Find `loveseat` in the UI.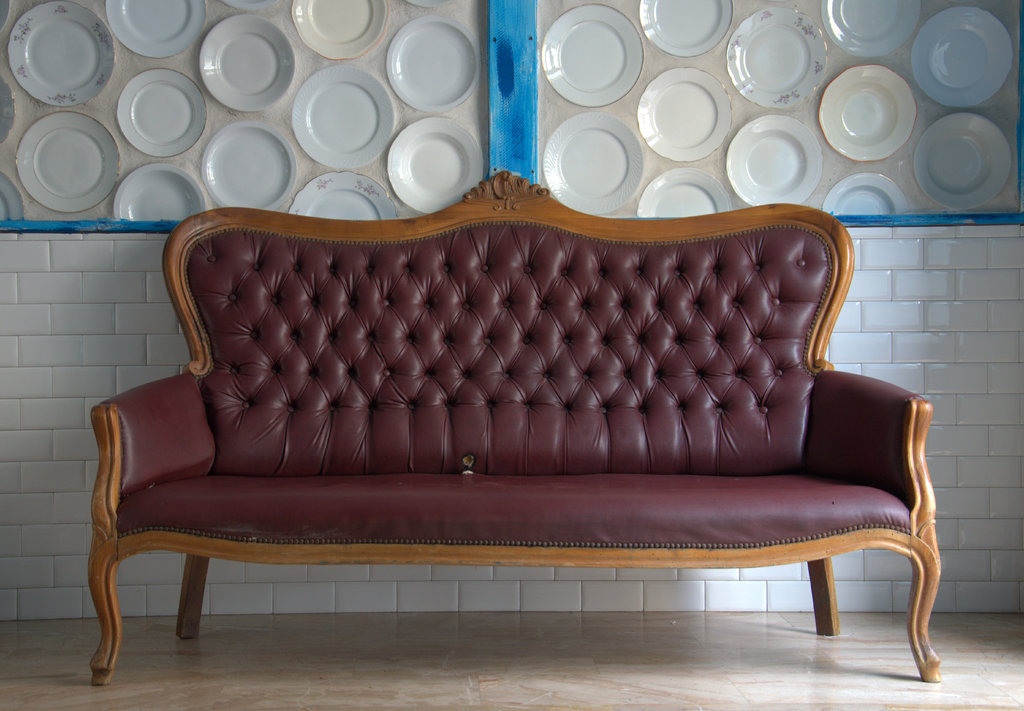
UI element at BBox(90, 165, 942, 690).
